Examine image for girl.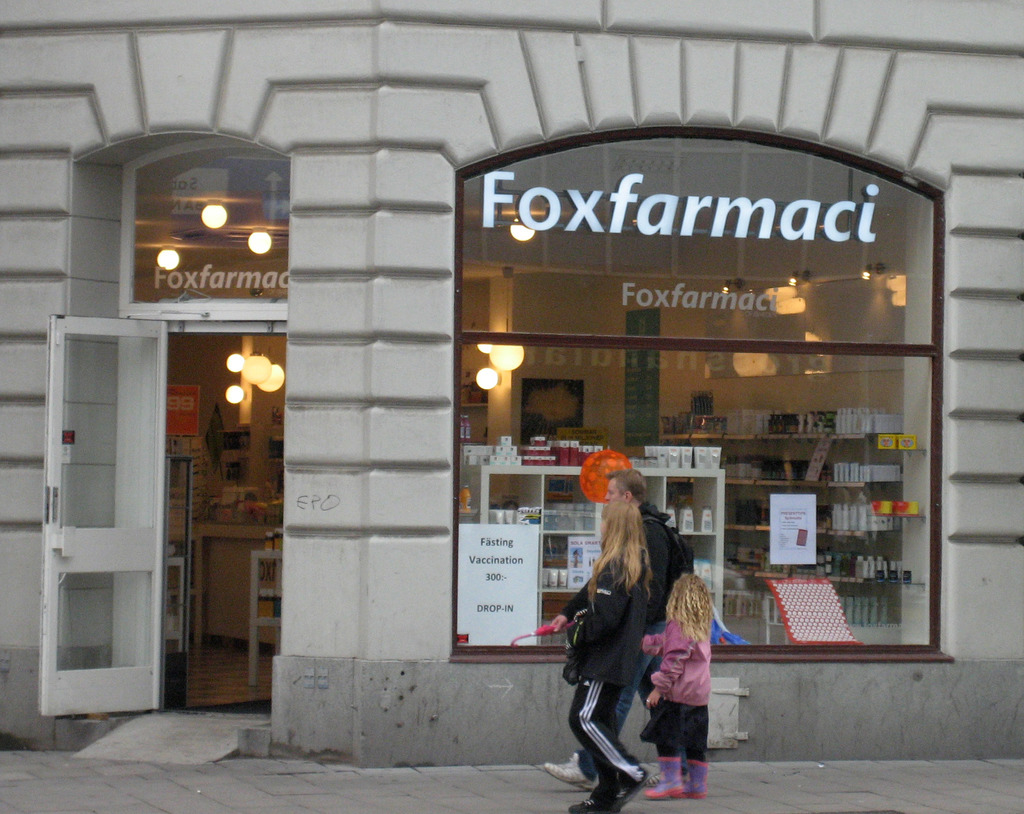
Examination result: [left=630, top=582, right=714, bottom=800].
